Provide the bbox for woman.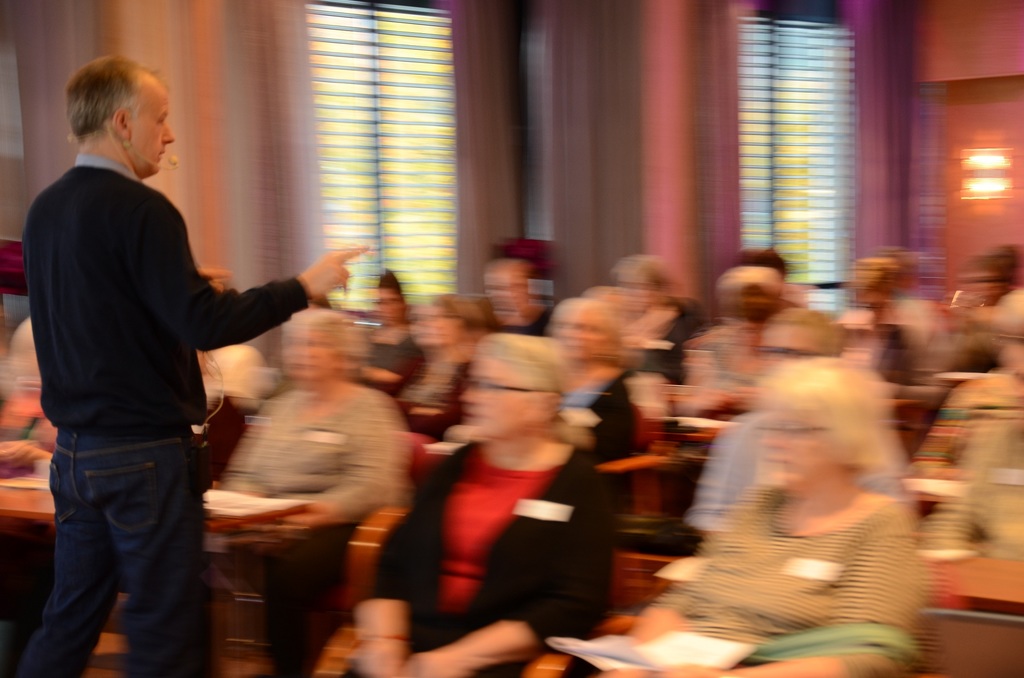
<box>628,359,934,677</box>.
